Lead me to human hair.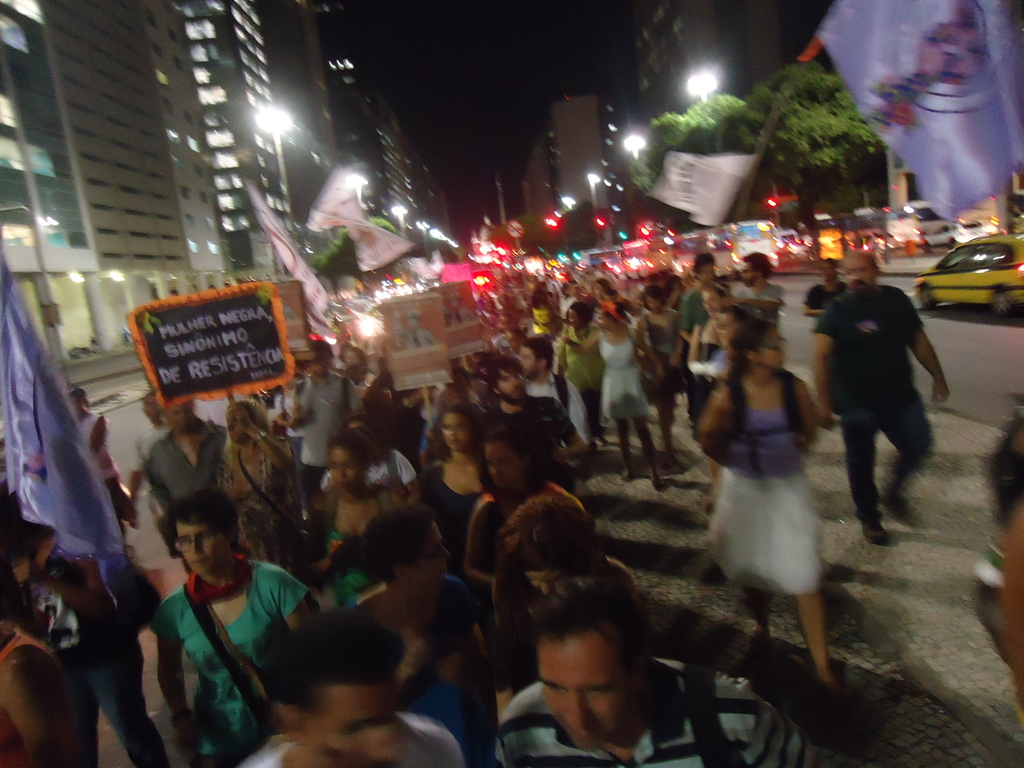
Lead to bbox(568, 300, 592, 333).
